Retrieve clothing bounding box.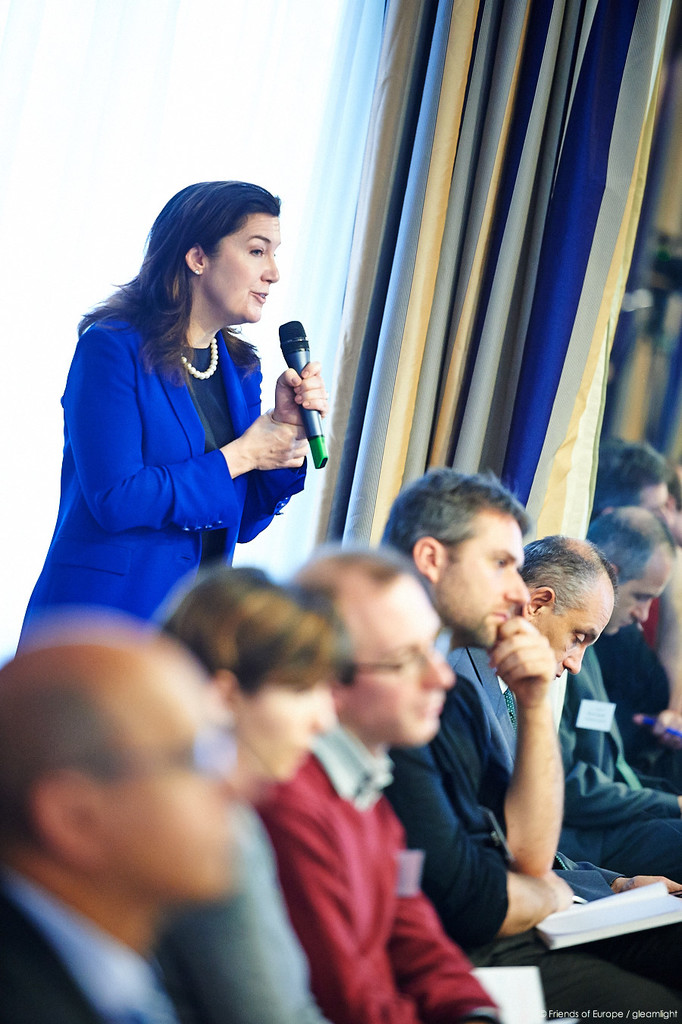
Bounding box: locate(161, 786, 327, 1023).
